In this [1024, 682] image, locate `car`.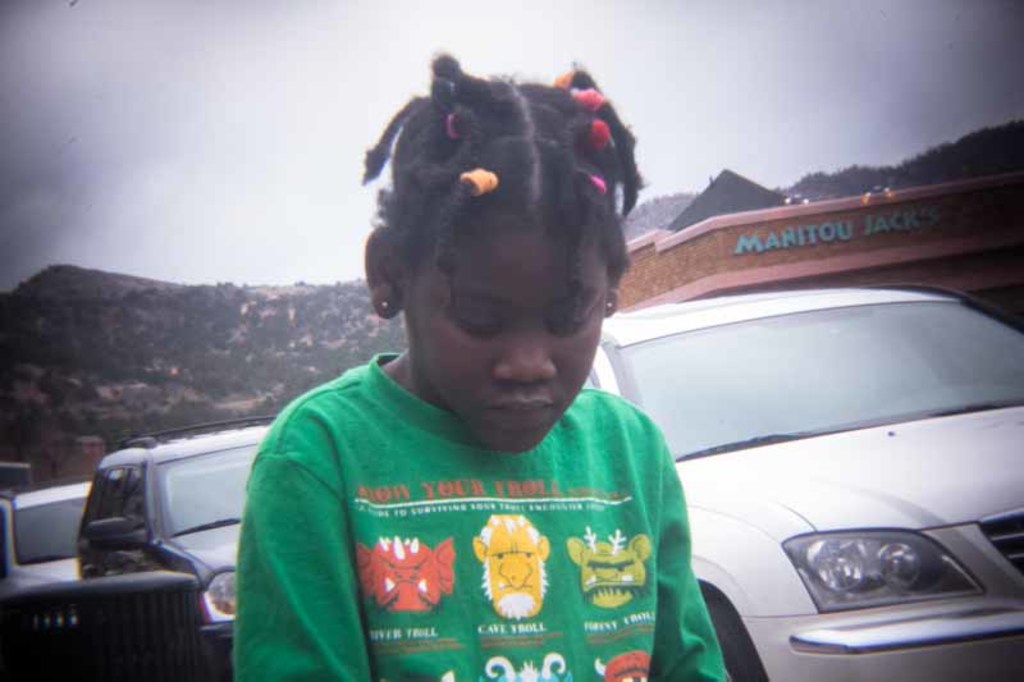
Bounding box: 0:477:96:681.
